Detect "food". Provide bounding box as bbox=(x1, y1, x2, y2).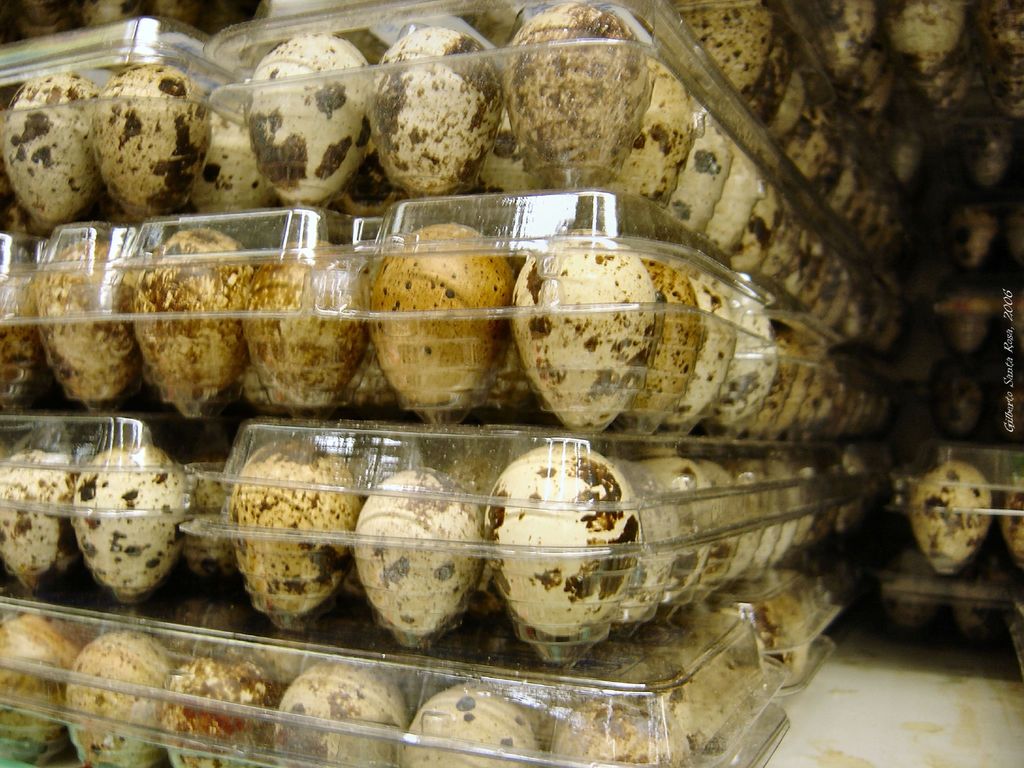
bbox=(907, 46, 964, 103).
